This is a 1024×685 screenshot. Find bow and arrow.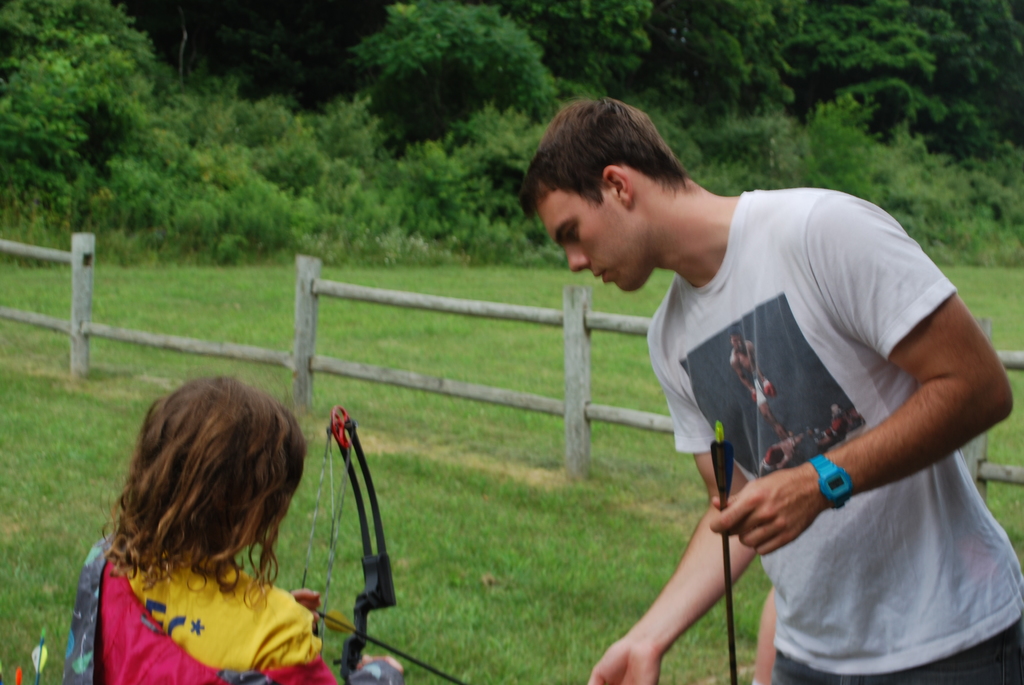
Bounding box: [269,400,400,684].
